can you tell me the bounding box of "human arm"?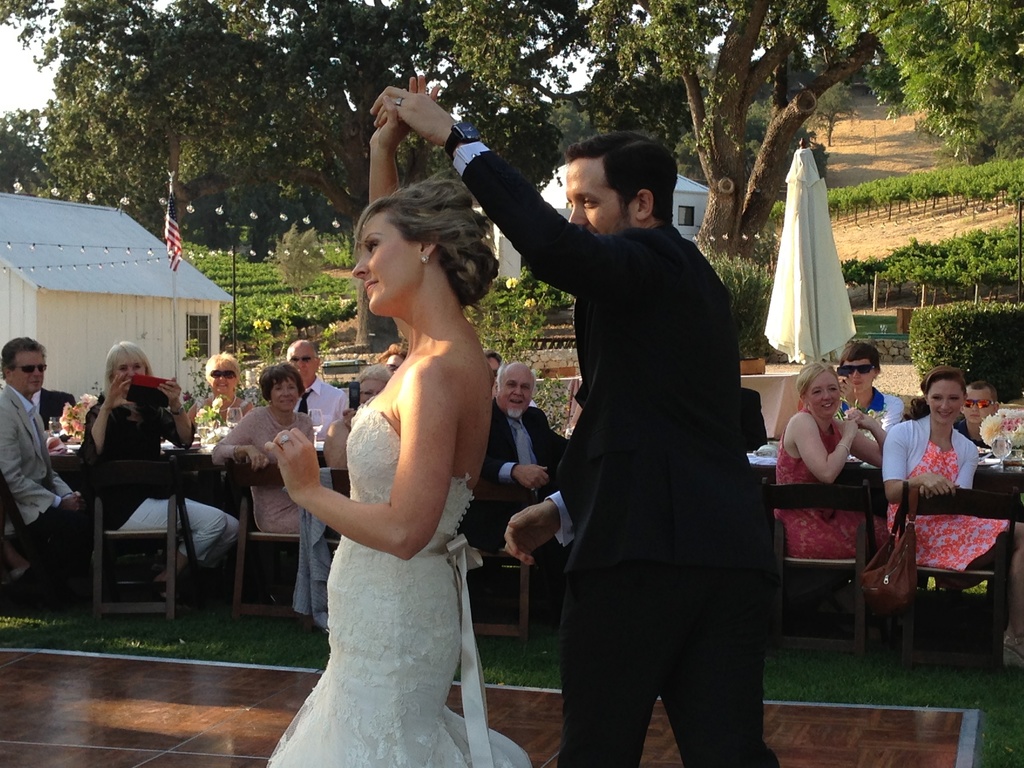
<region>480, 428, 548, 488</region>.
